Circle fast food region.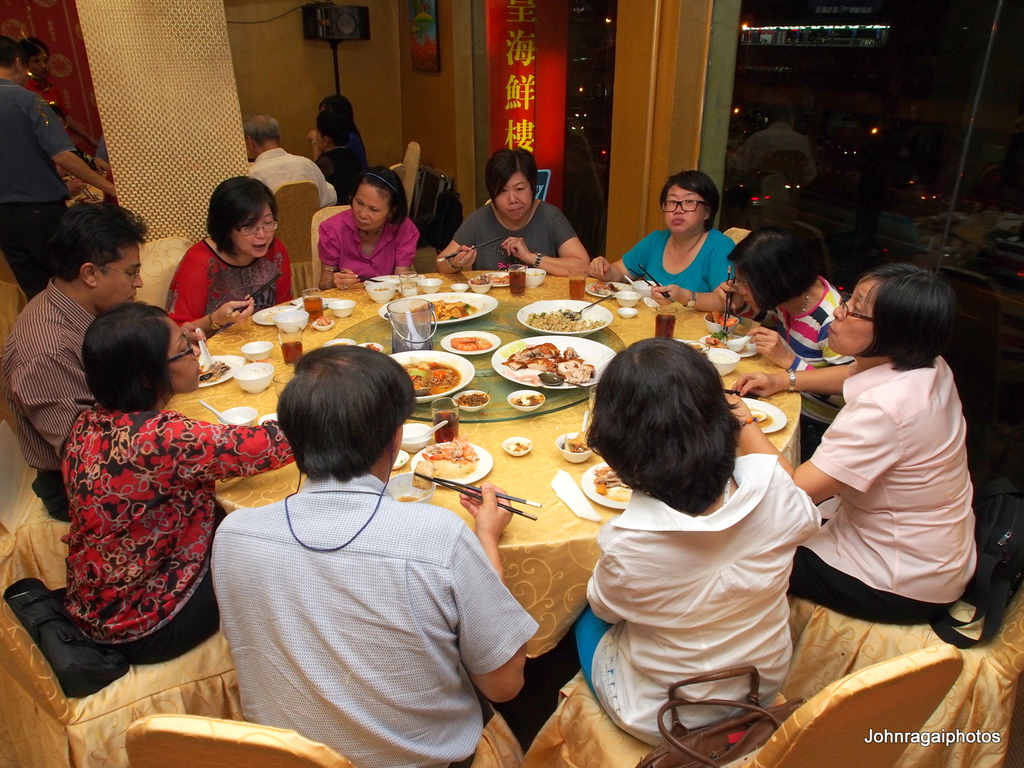
Region: 505, 338, 595, 387.
